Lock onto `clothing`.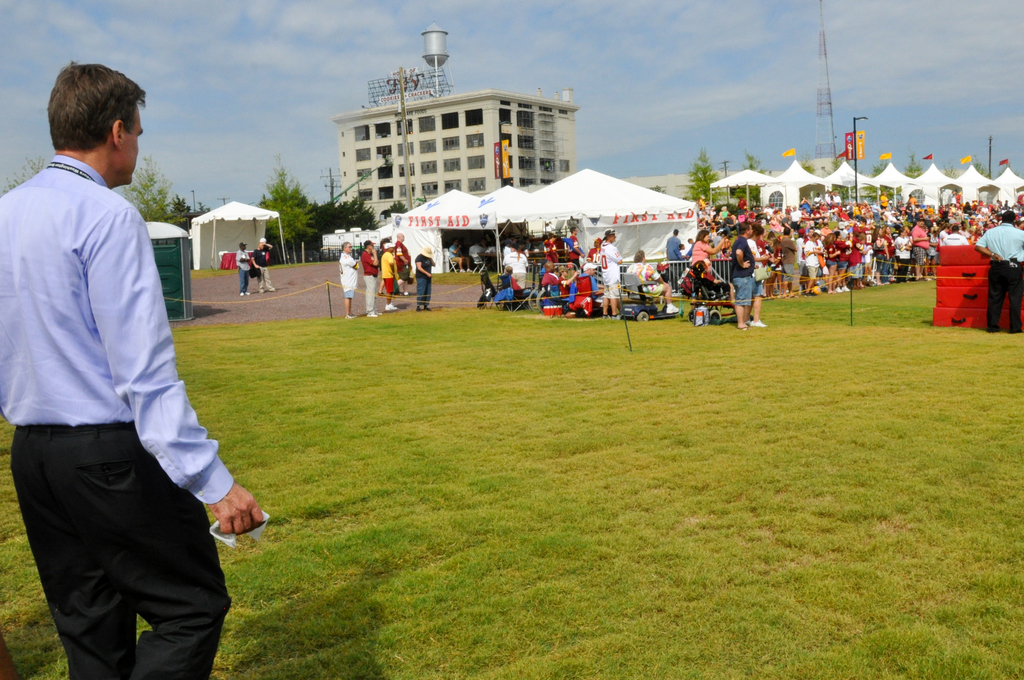
Locked: (10,141,238,662).
